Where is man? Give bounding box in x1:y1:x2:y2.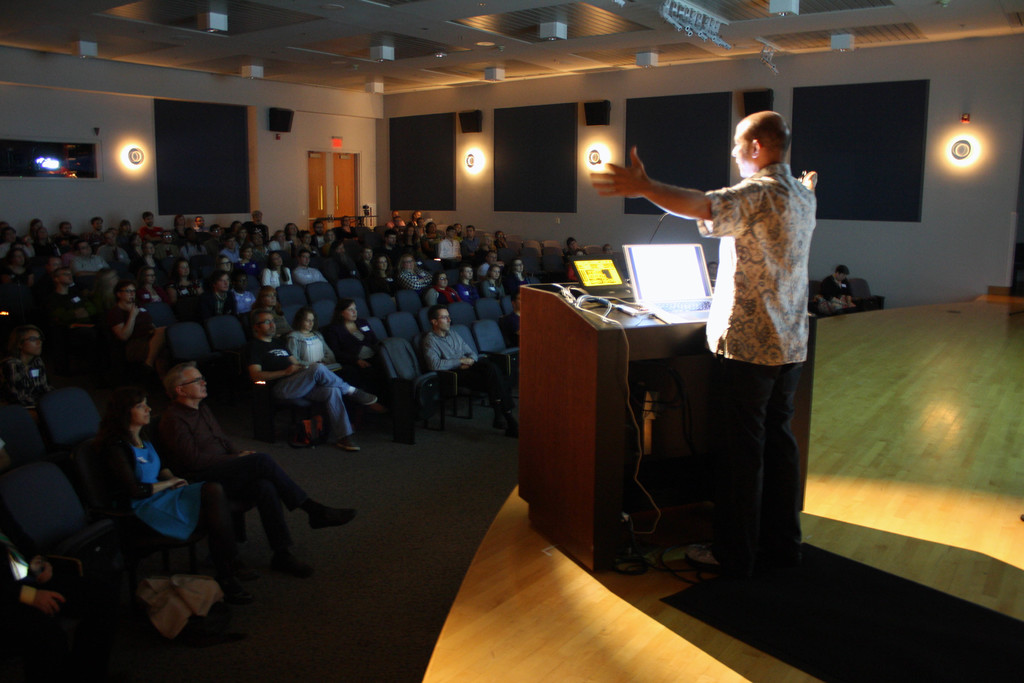
196:270:242:320.
